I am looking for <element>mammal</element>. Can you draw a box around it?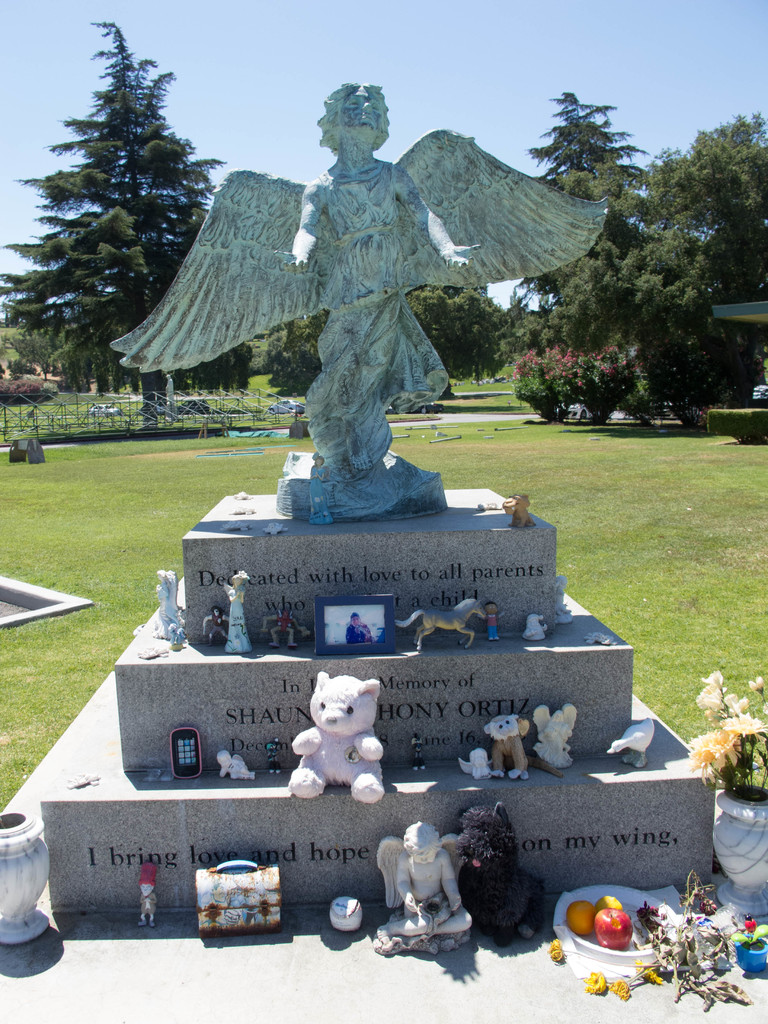
Sure, the bounding box is Rect(137, 863, 156, 925).
